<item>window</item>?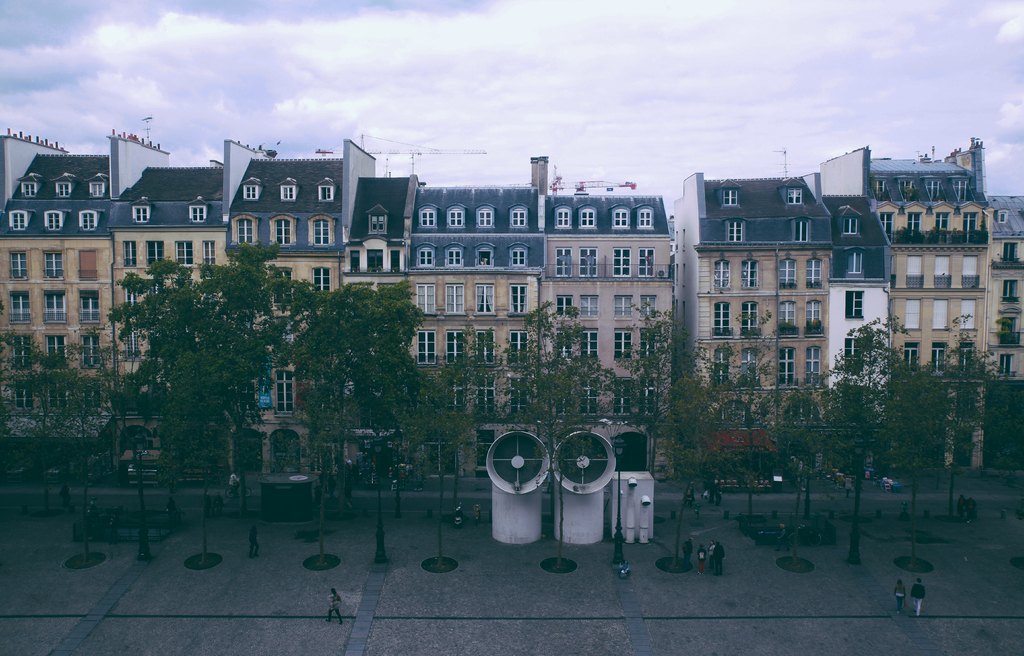
<bbox>43, 253, 60, 279</bbox>
